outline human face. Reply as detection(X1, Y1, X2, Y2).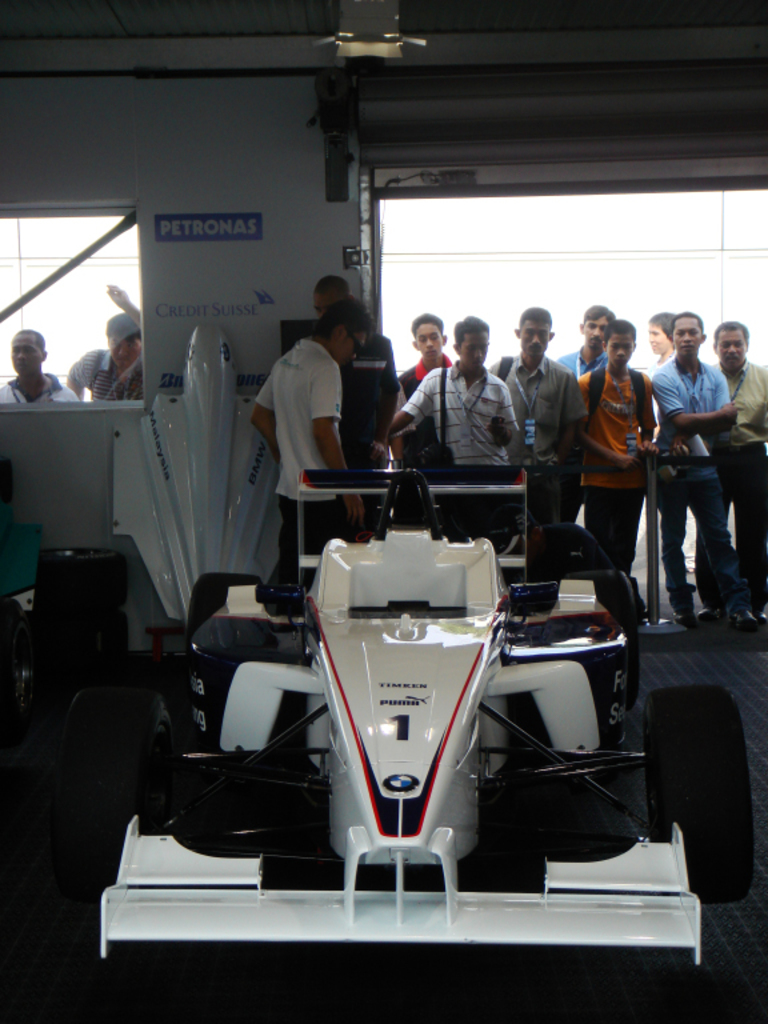
detection(576, 313, 604, 353).
